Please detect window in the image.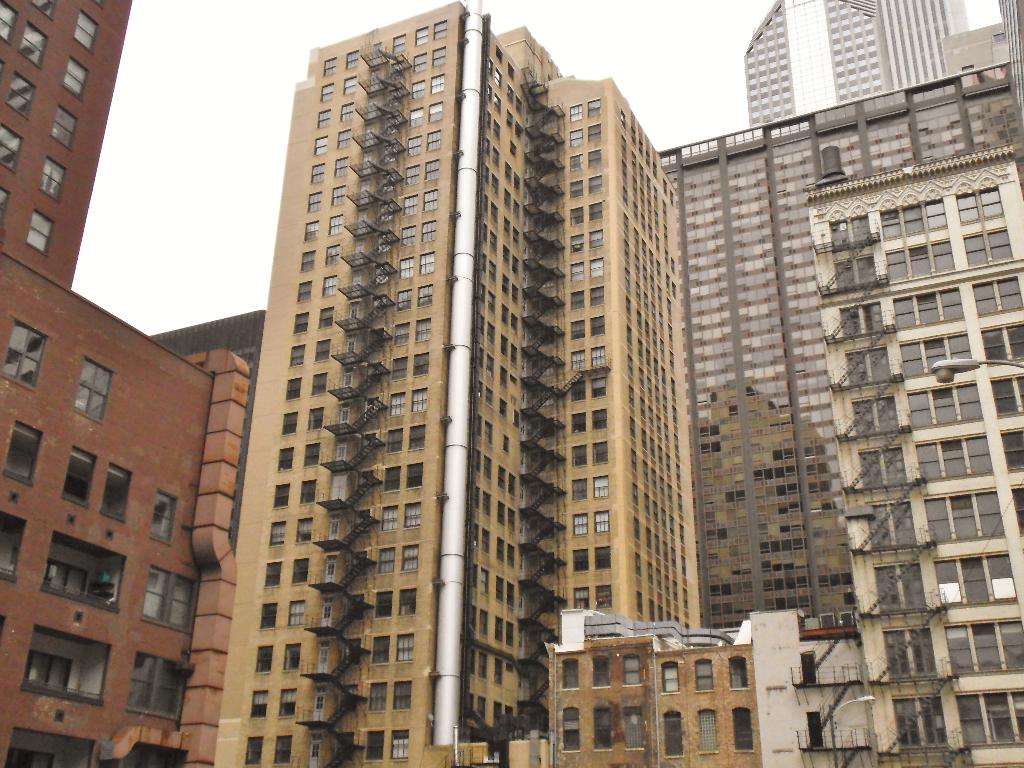
<region>404, 582, 419, 614</region>.
